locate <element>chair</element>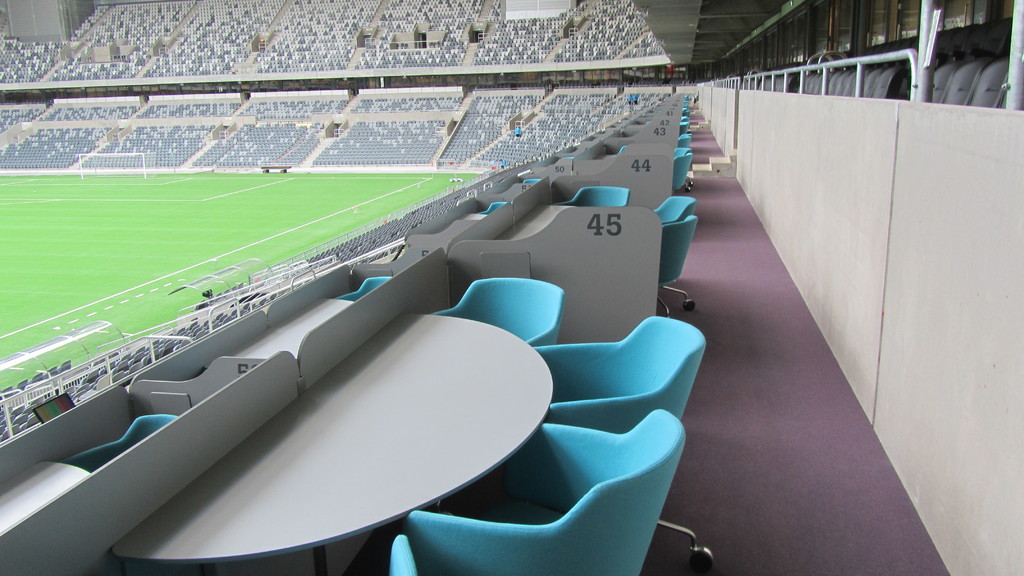
431 275 564 348
